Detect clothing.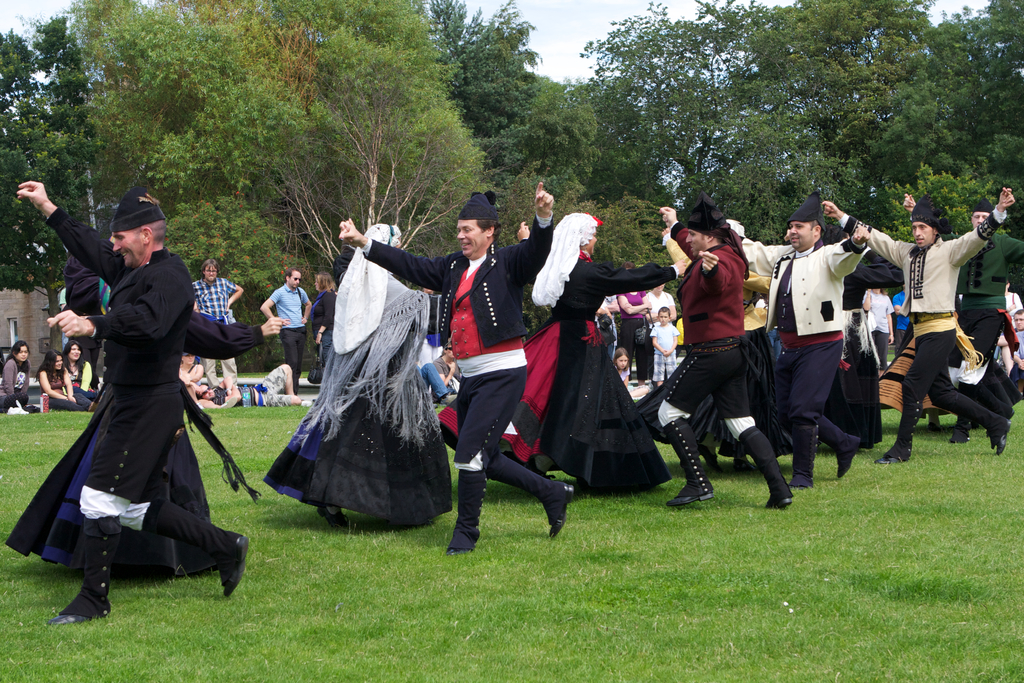
Detected at detection(310, 292, 333, 370).
